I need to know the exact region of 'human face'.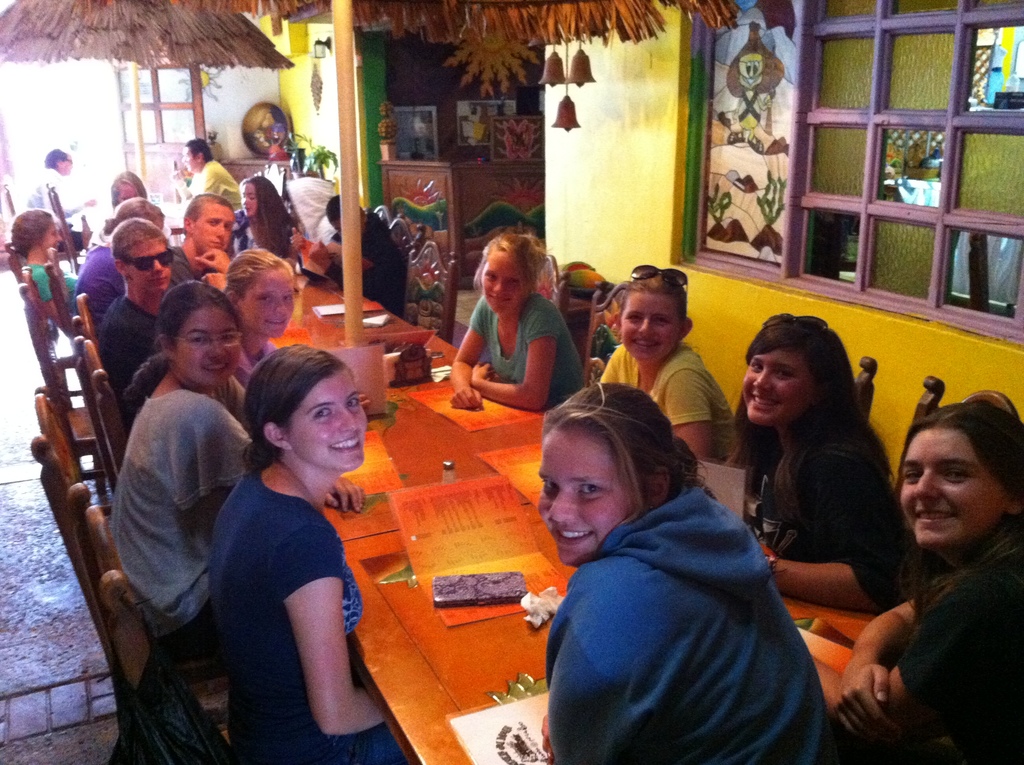
Region: x1=621 y1=290 x2=685 y2=364.
